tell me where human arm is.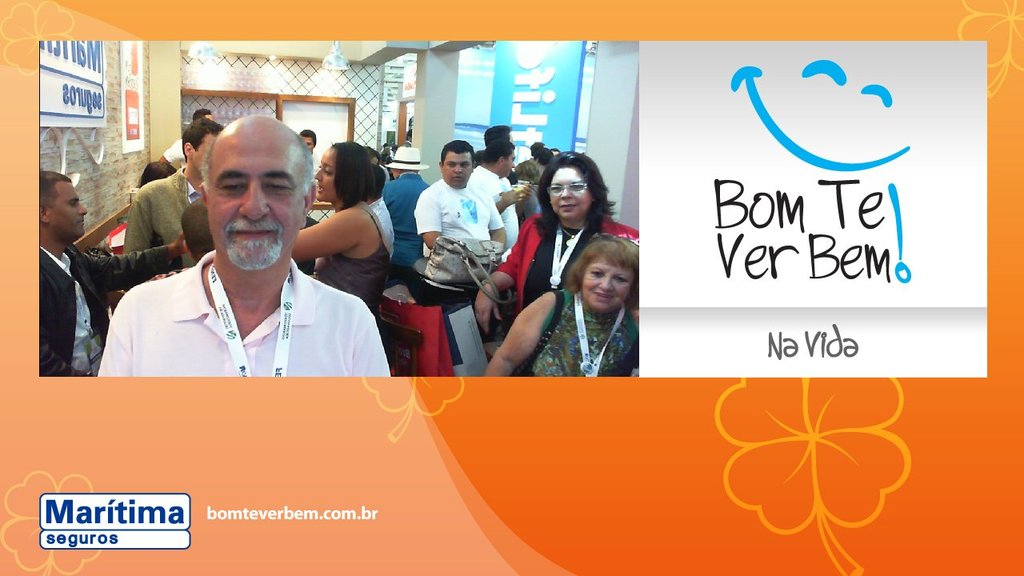
human arm is at pyautogui.locateOnScreen(122, 184, 154, 251).
